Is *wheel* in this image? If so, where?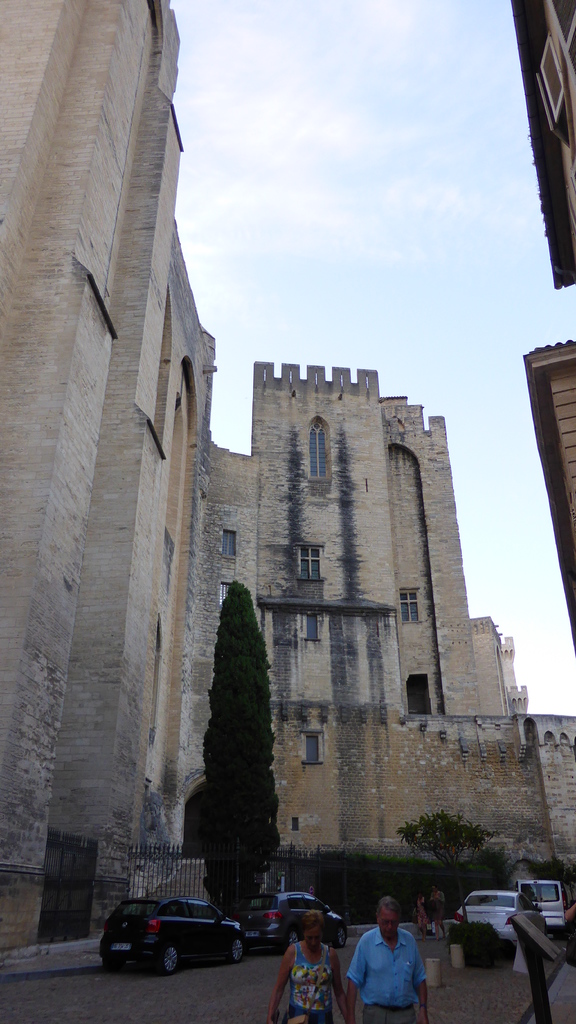
Yes, at [left=158, top=943, right=177, bottom=975].
